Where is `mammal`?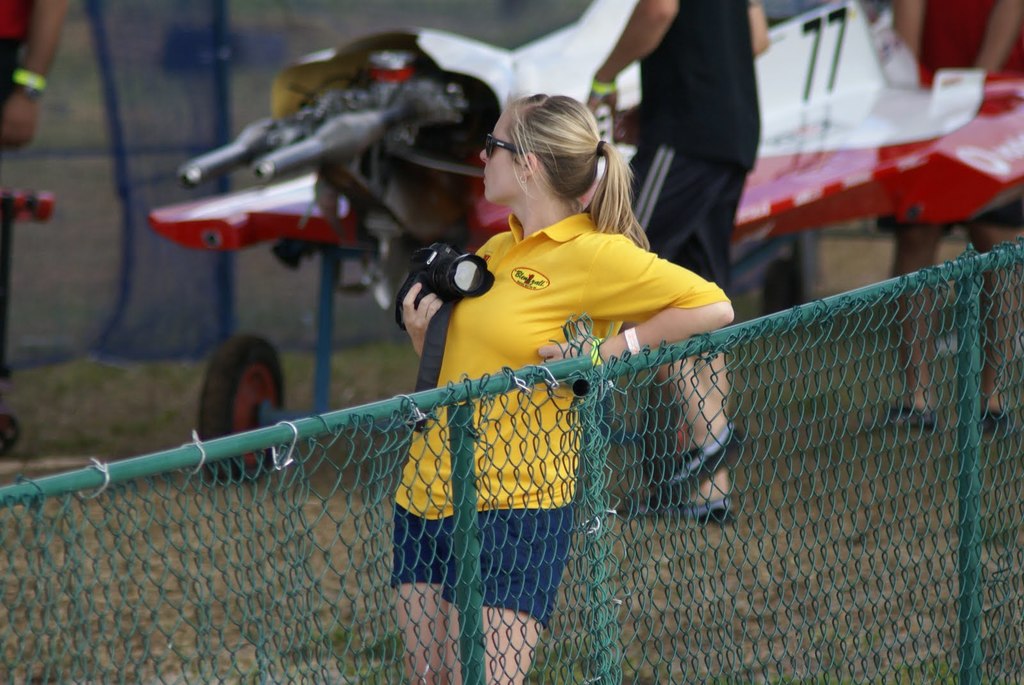
box(583, 0, 774, 523).
